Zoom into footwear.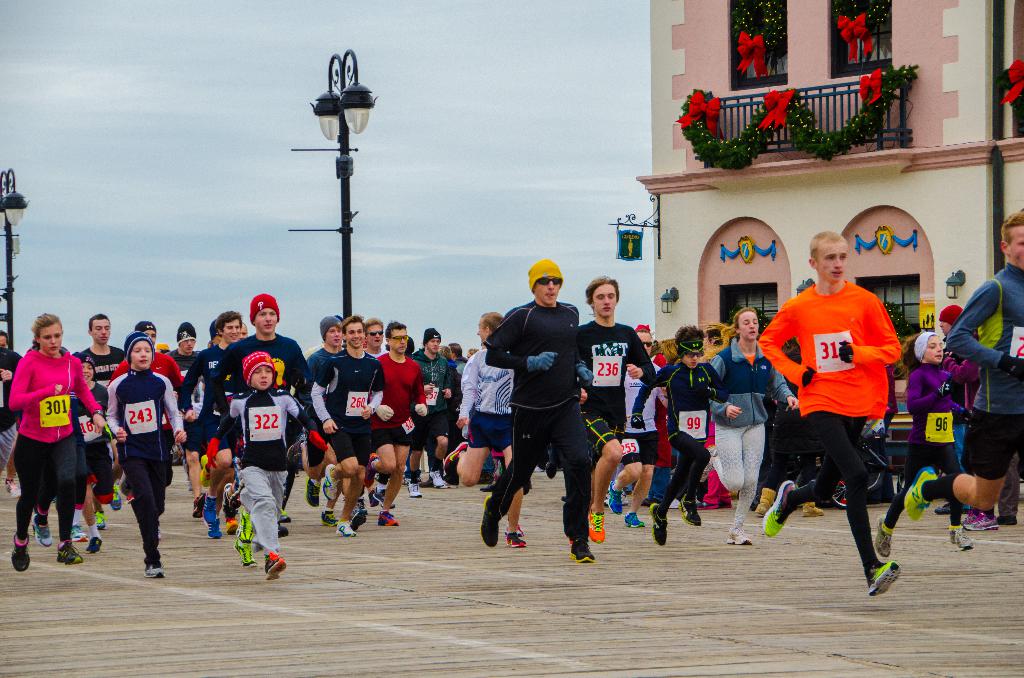
Zoom target: (111,487,121,508).
